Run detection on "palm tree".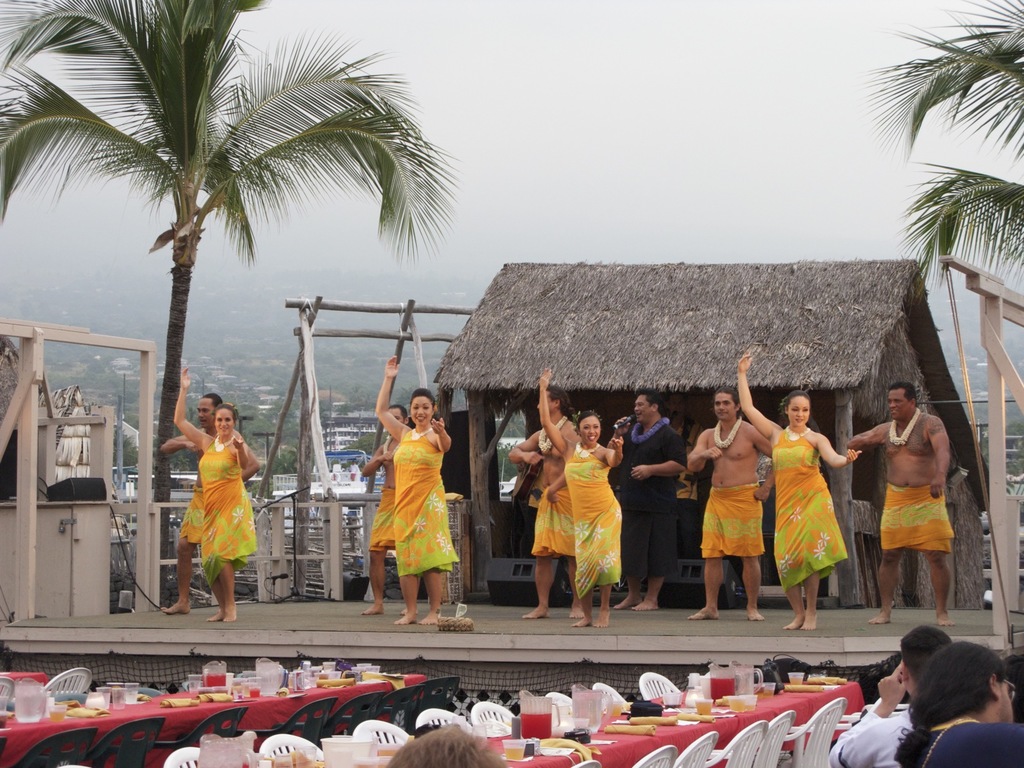
Result: [left=884, top=0, right=1023, bottom=275].
